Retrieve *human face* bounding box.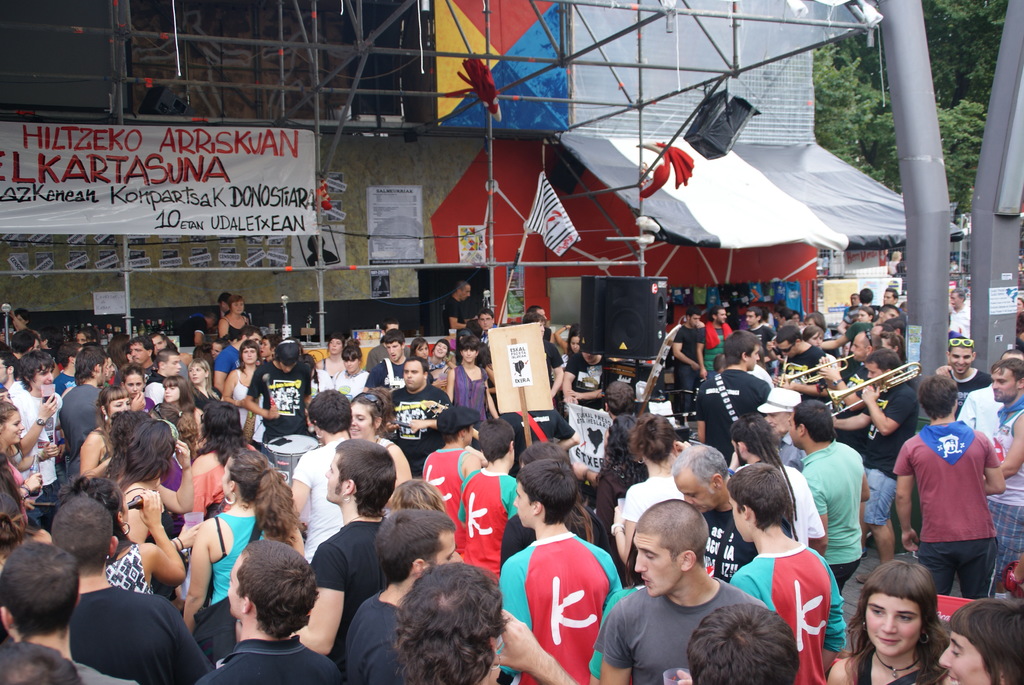
Bounding box: bbox=(415, 343, 426, 359).
